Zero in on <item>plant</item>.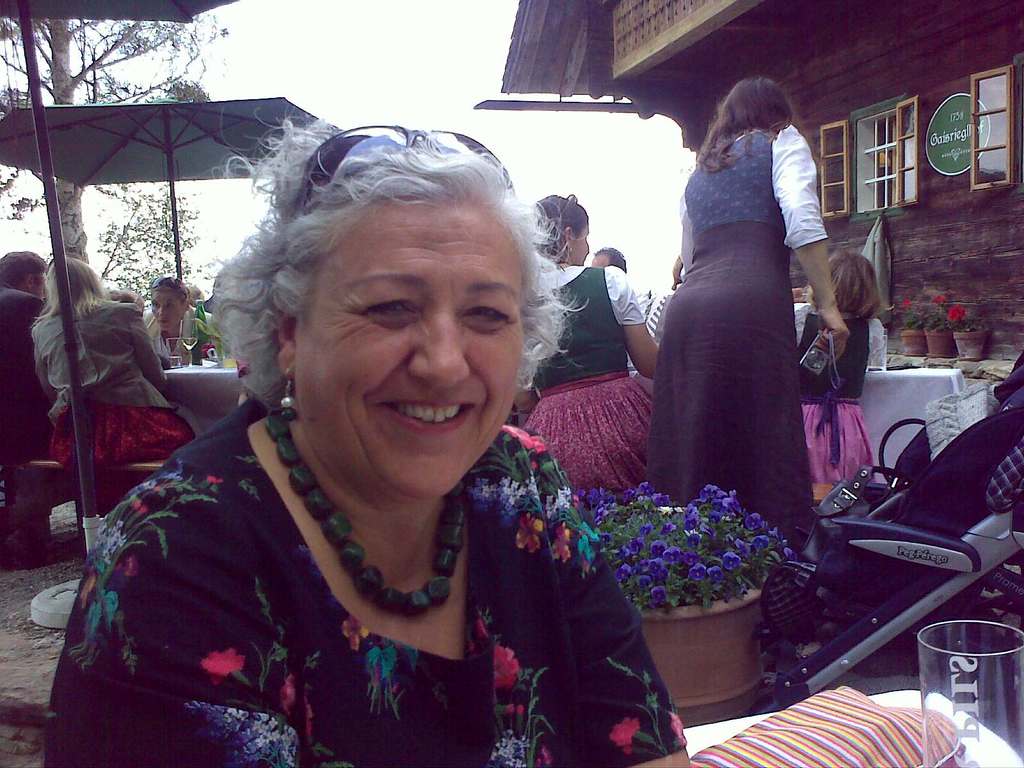
Zeroed in: (x1=555, y1=483, x2=820, y2=634).
